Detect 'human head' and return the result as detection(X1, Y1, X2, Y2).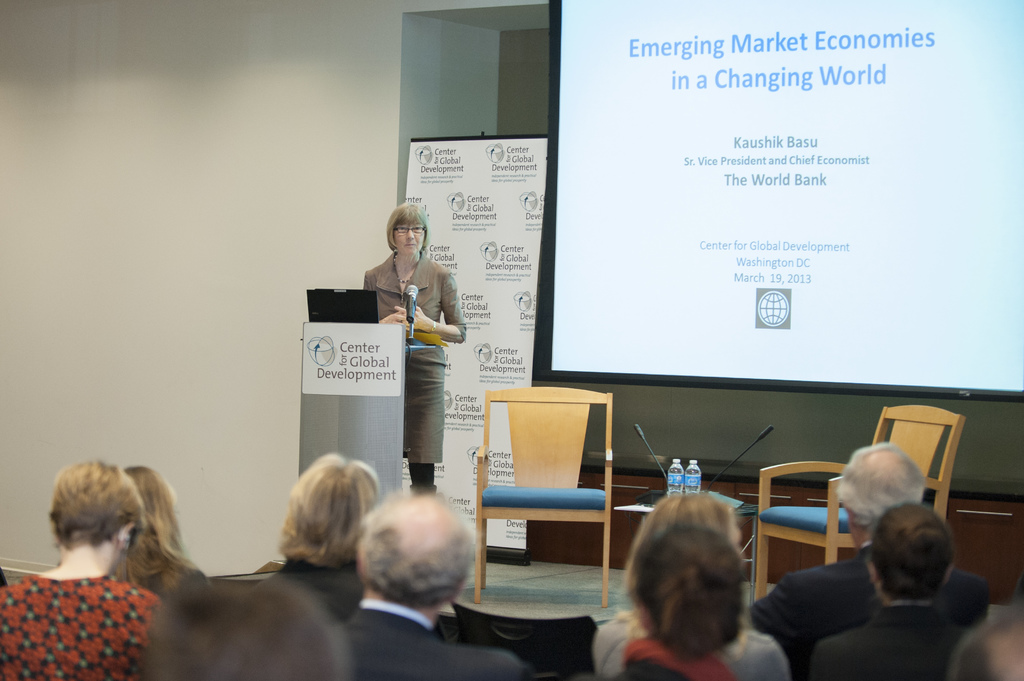
detection(385, 202, 430, 251).
